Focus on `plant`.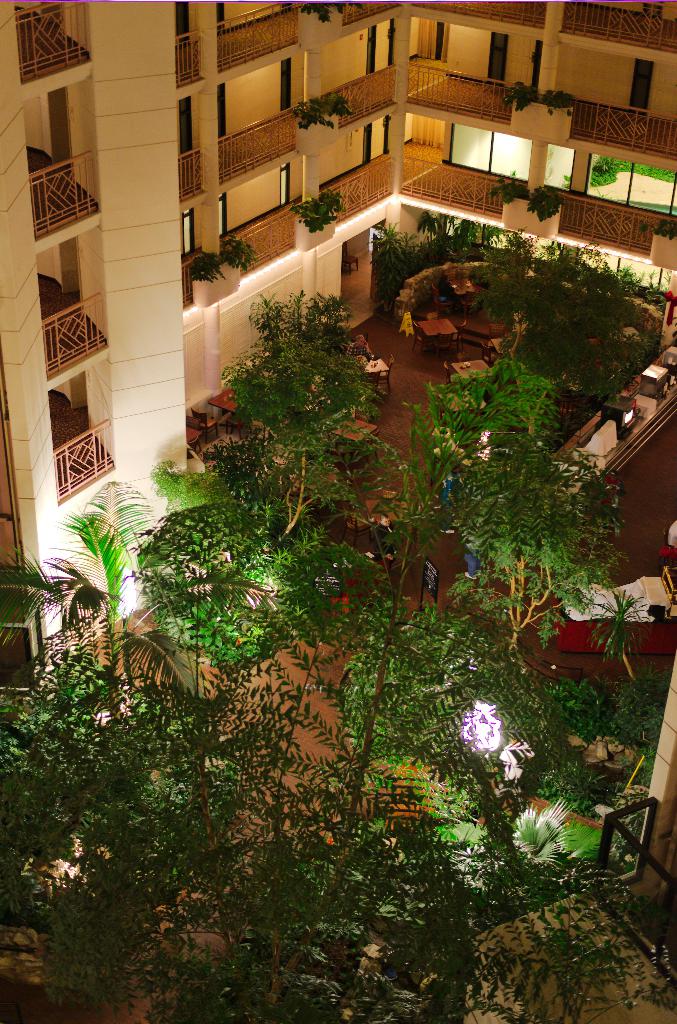
Focused at (x1=186, y1=255, x2=228, y2=286).
